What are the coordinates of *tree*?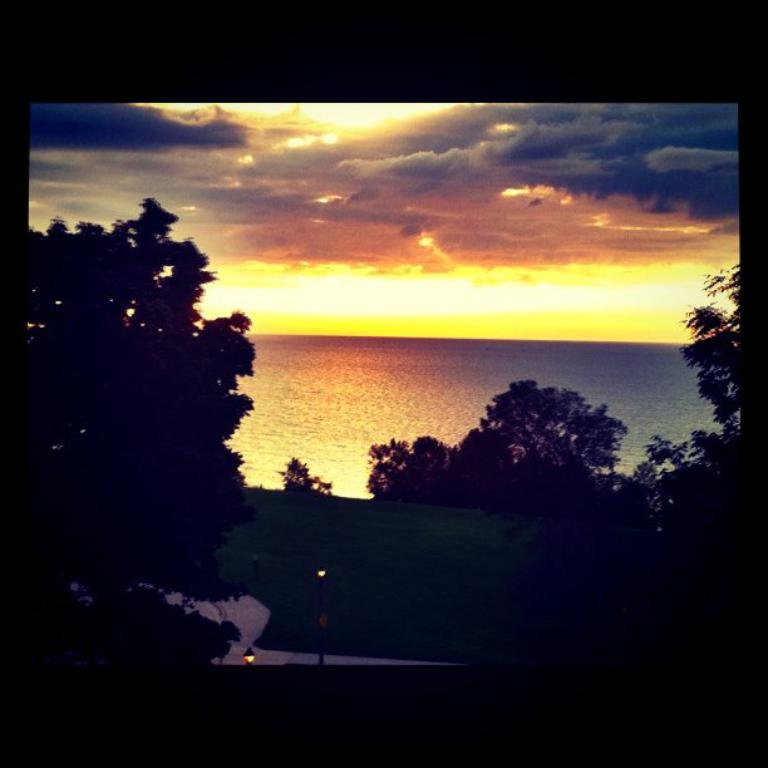
locate(669, 250, 758, 461).
